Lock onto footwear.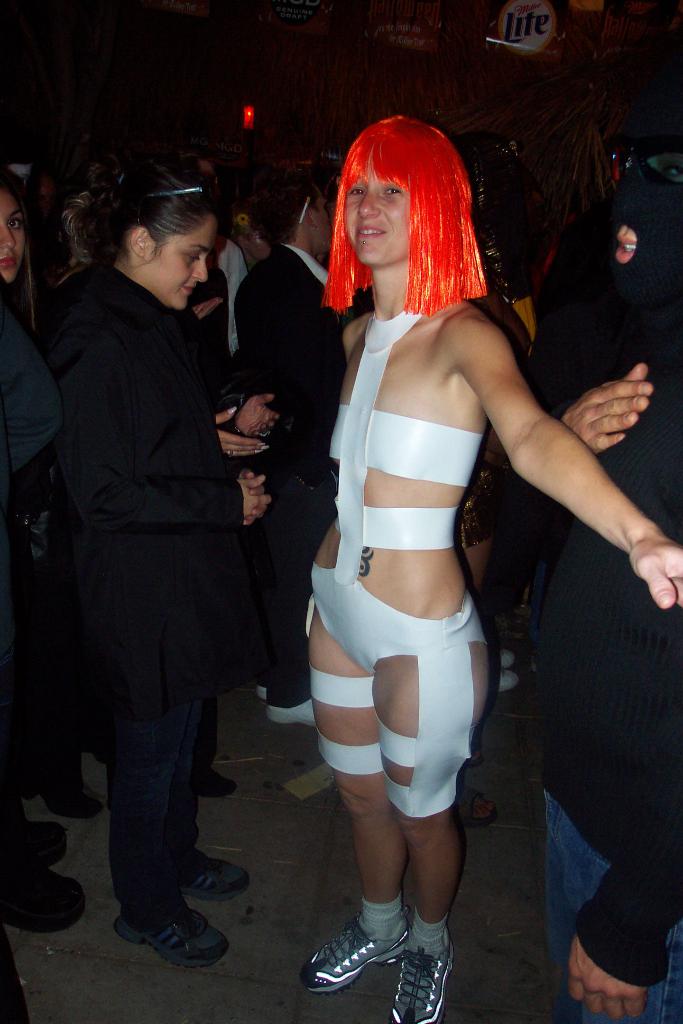
Locked: [456, 784, 495, 826].
